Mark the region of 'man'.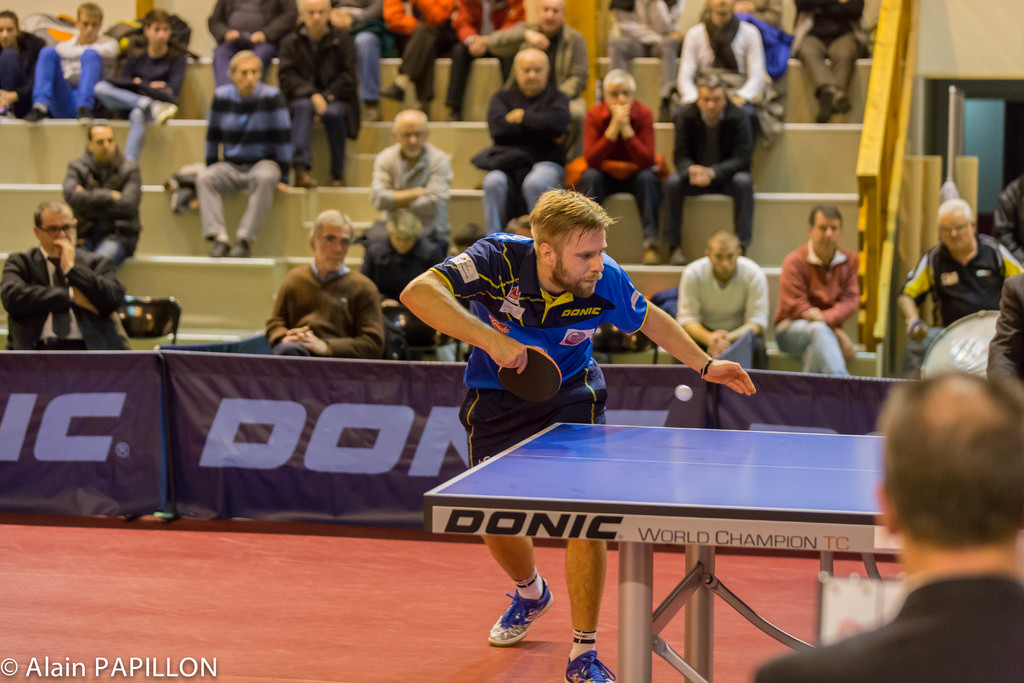
Region: select_region(993, 176, 1023, 268).
